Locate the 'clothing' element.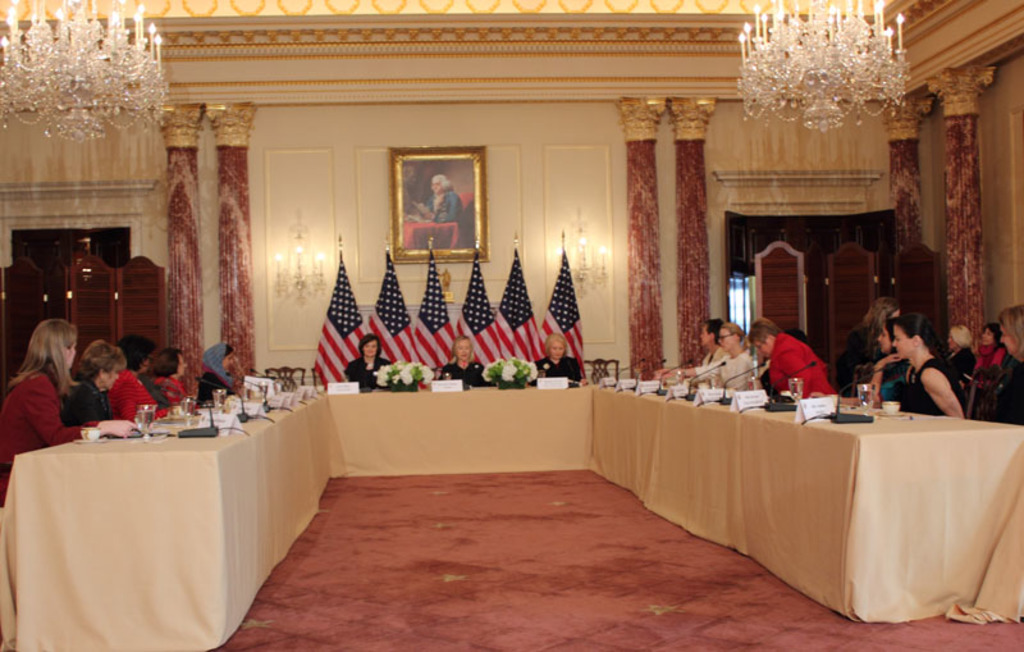
Element bbox: BBox(771, 319, 837, 406).
